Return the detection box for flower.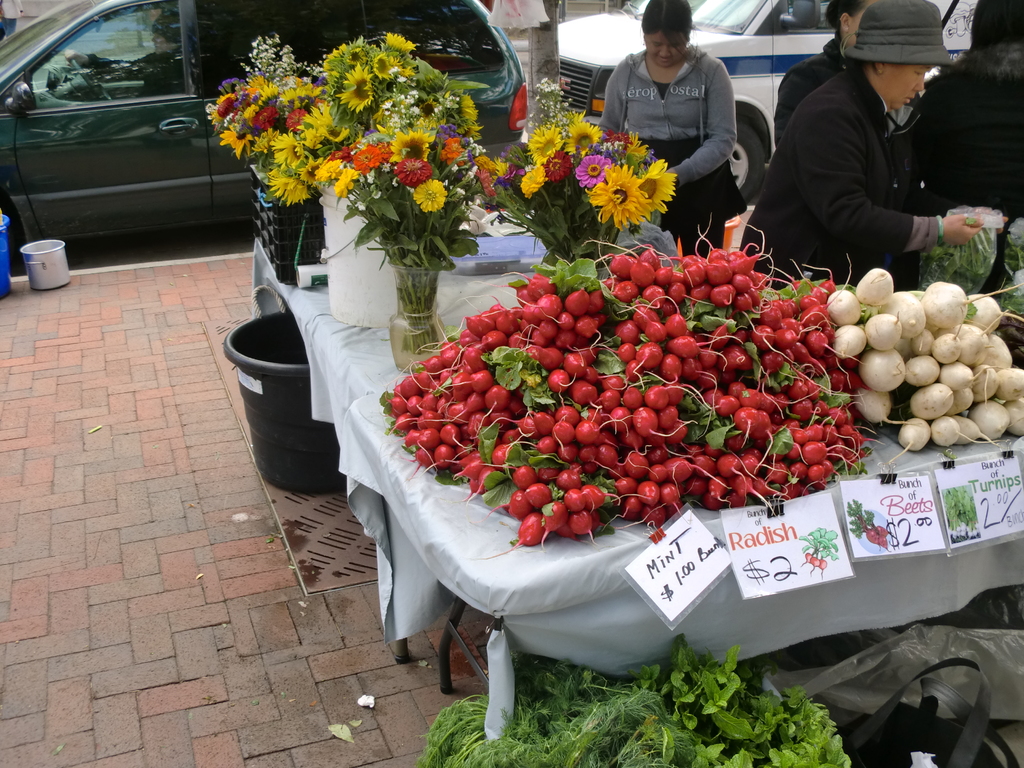
box(470, 116, 483, 143).
